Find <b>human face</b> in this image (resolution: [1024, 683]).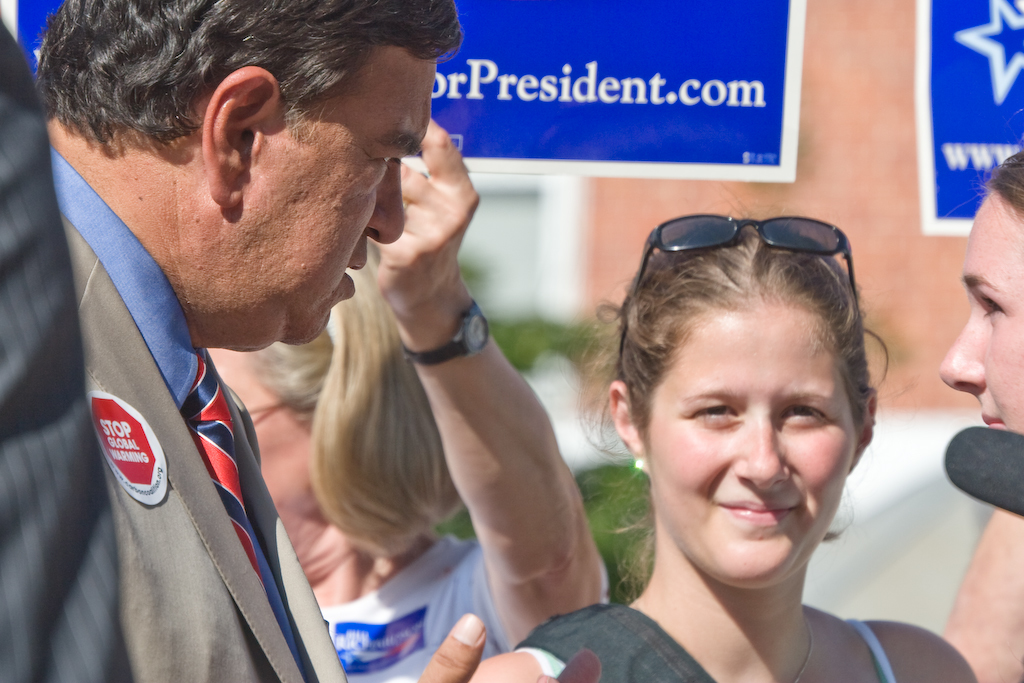
269 57 437 348.
